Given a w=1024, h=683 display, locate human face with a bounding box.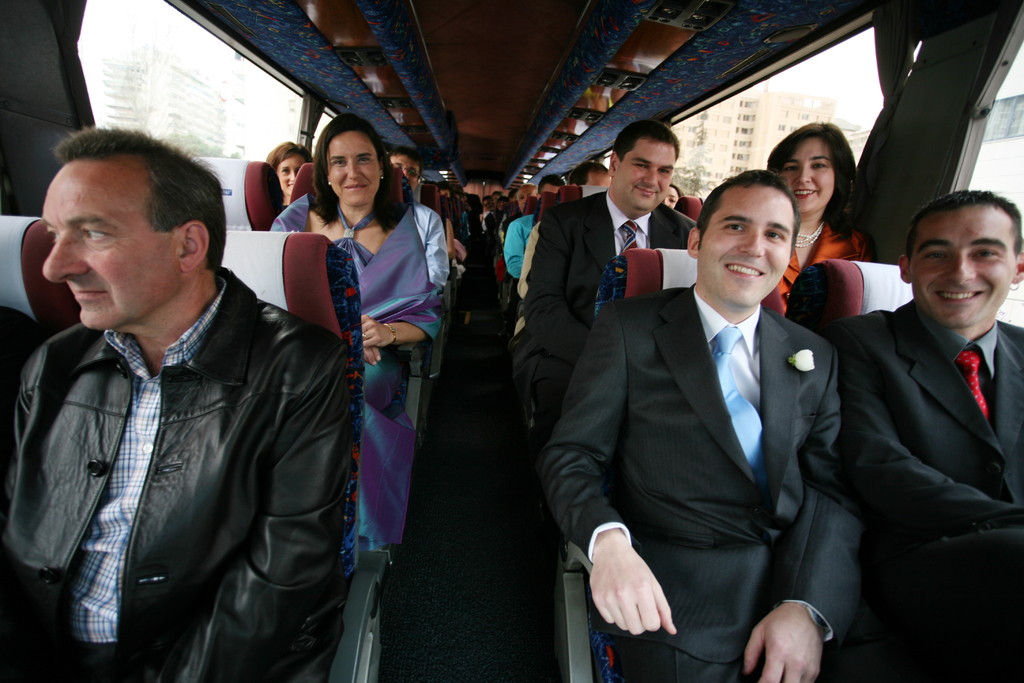
Located: l=694, t=188, r=798, b=305.
